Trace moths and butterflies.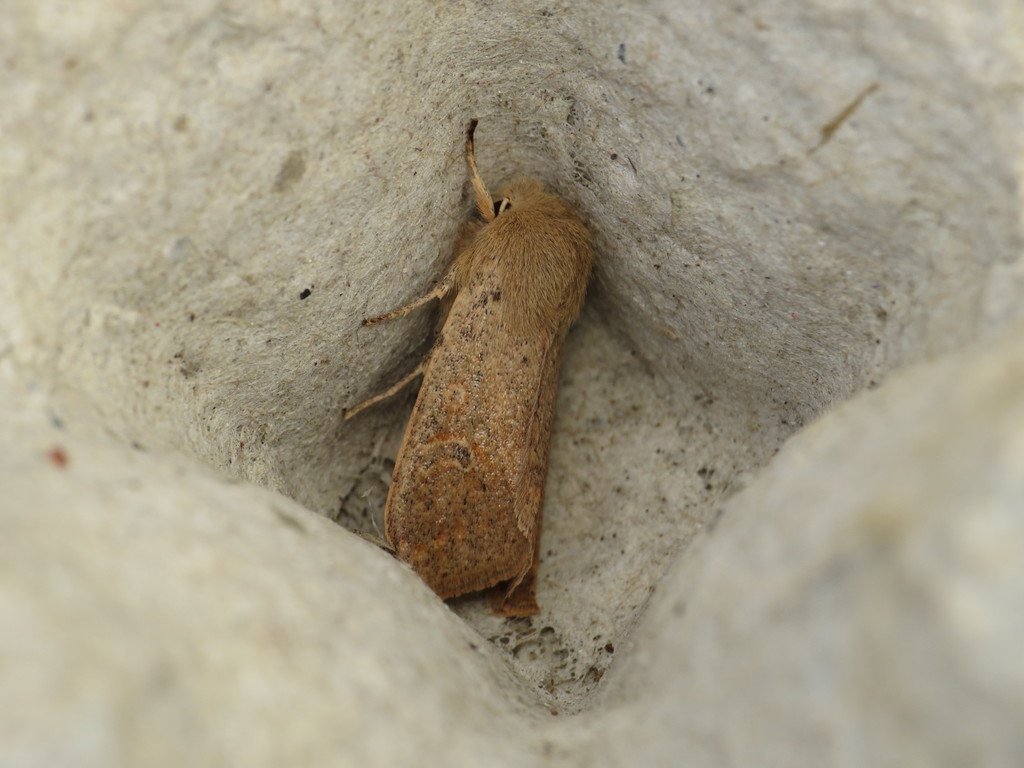
Traced to x1=341 y1=117 x2=604 y2=625.
